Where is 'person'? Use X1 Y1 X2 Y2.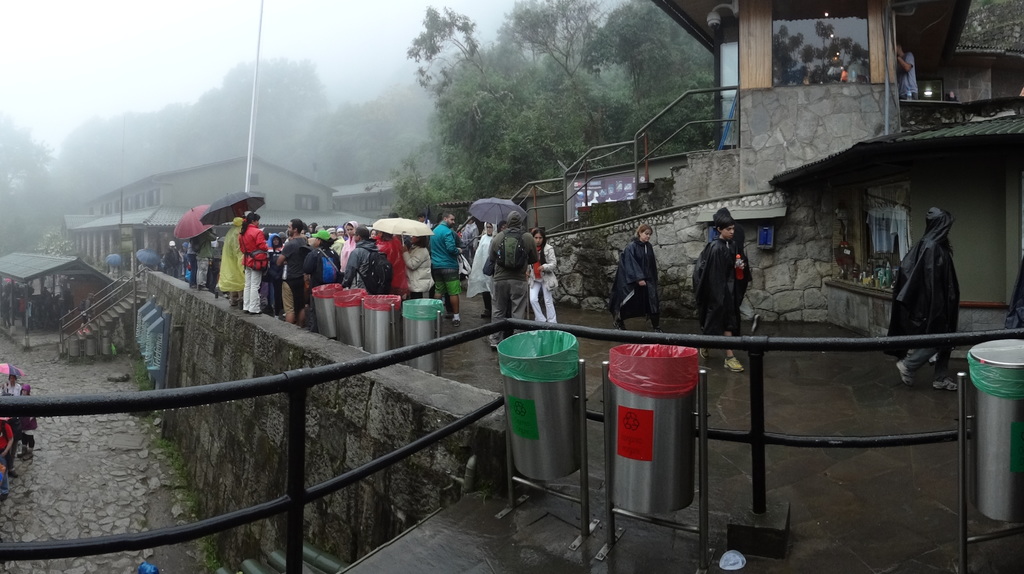
427 210 463 323.
